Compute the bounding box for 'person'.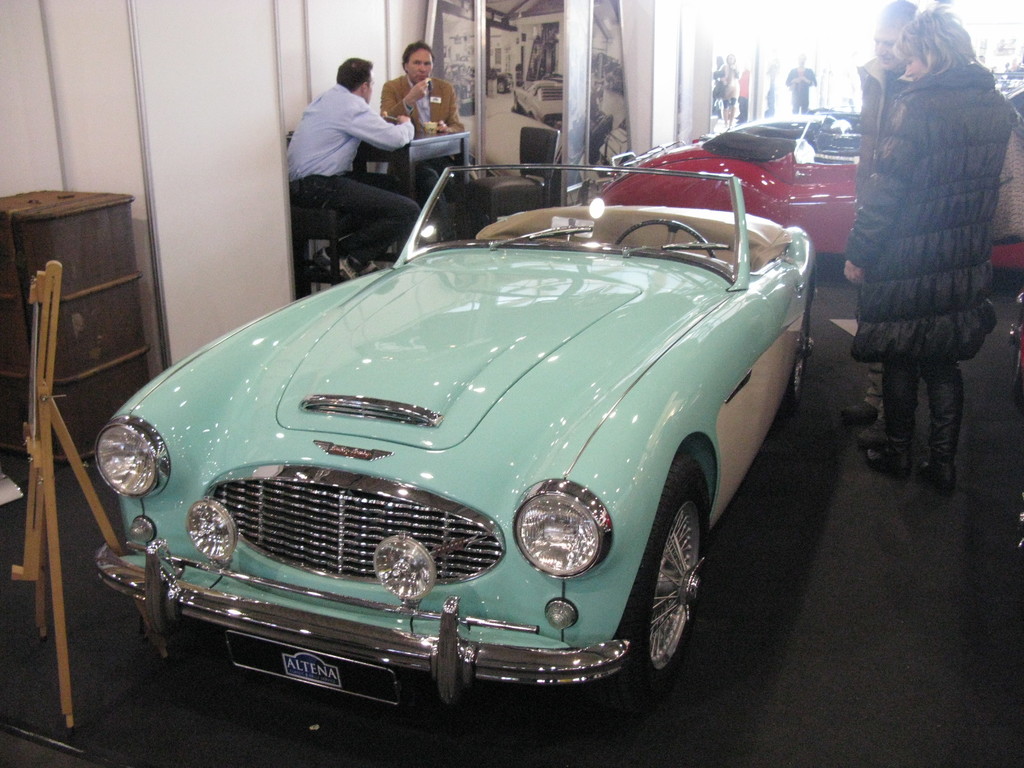
(737, 69, 751, 126).
